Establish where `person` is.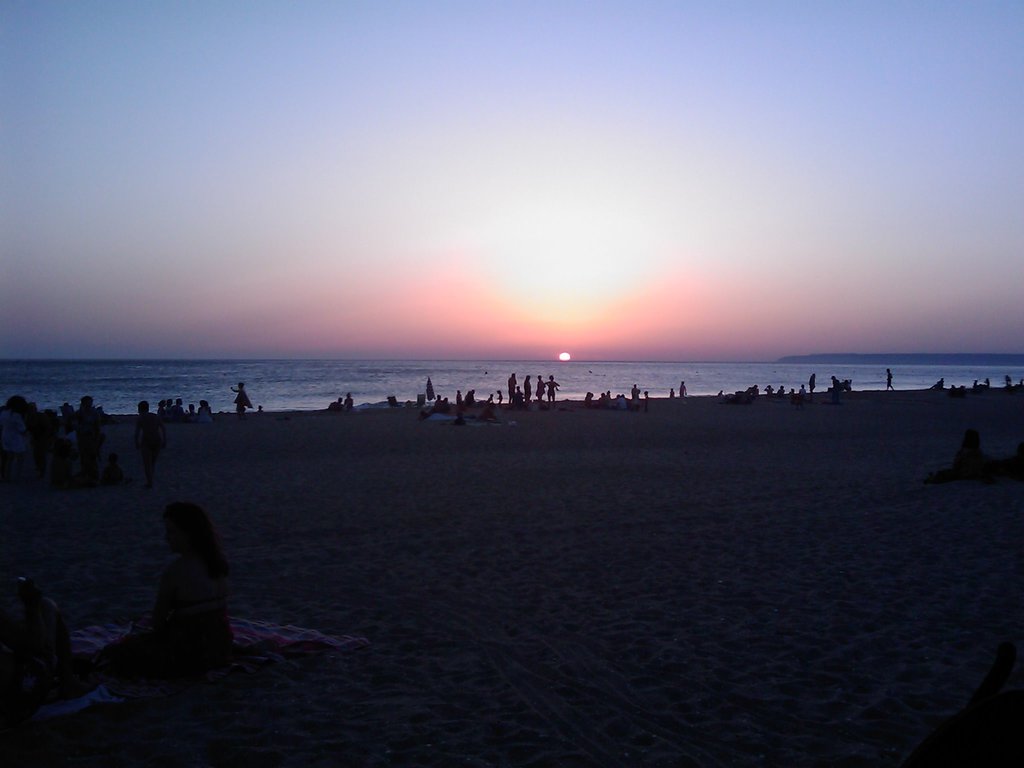
Established at crop(679, 381, 687, 397).
